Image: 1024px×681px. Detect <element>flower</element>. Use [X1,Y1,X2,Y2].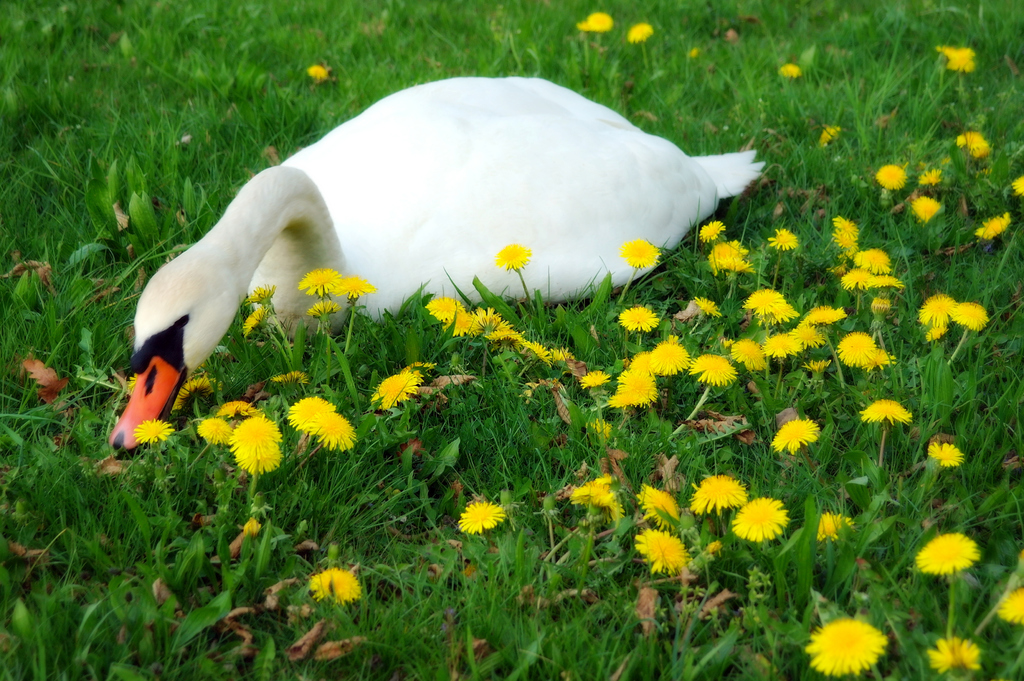
[854,248,893,275].
